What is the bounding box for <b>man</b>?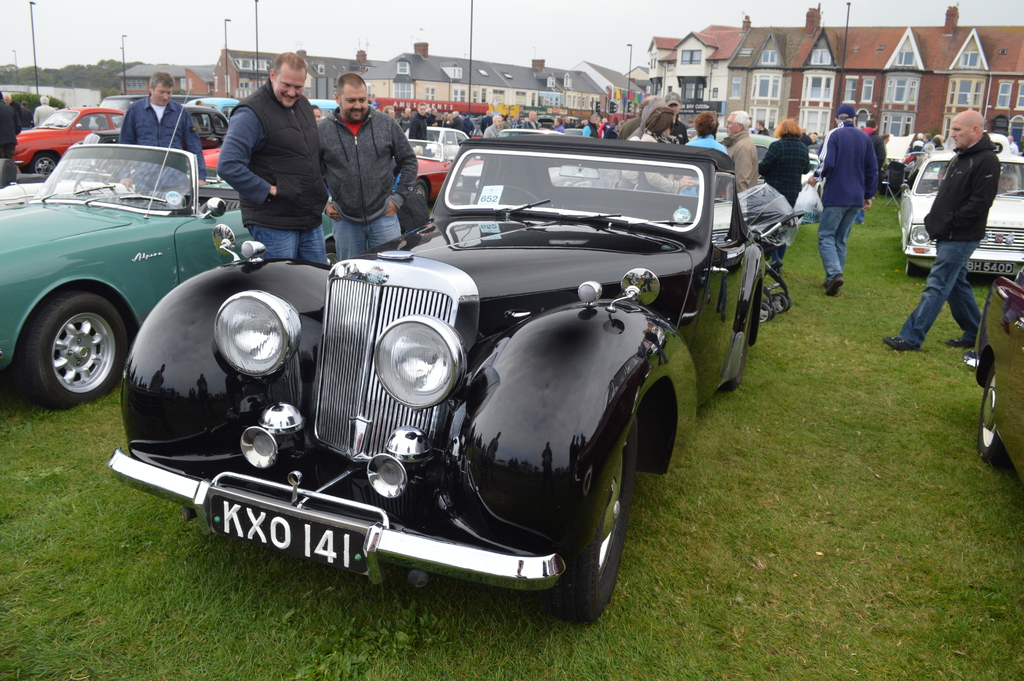
left=667, top=90, right=689, bottom=144.
